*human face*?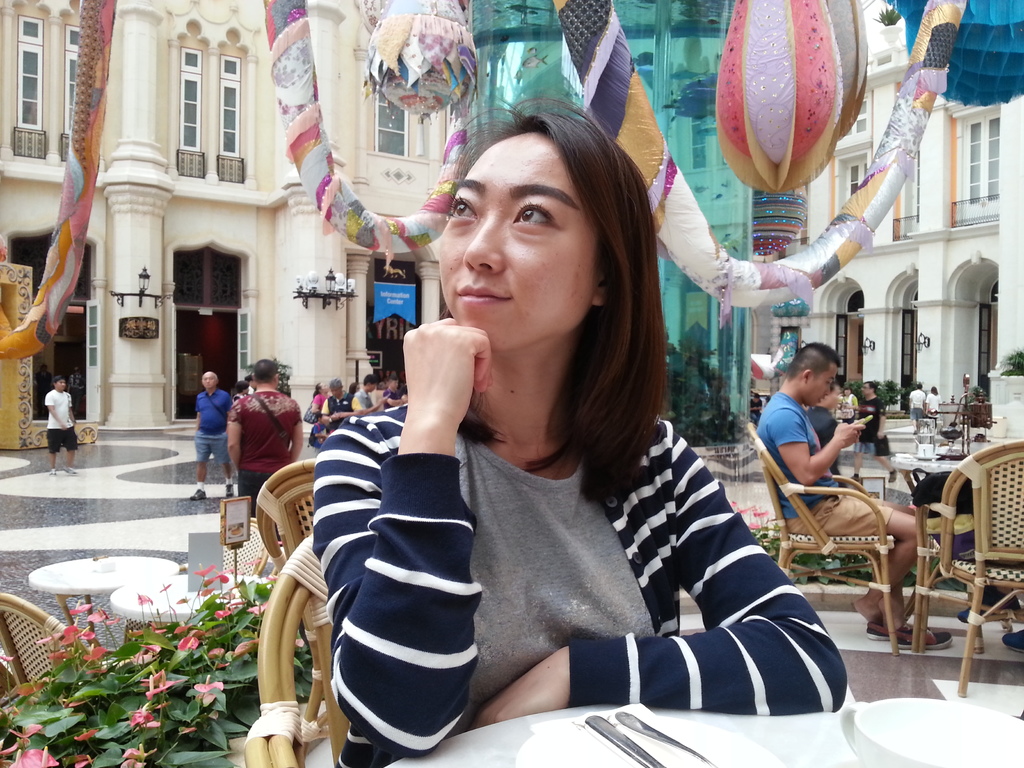
detection(824, 392, 842, 408)
